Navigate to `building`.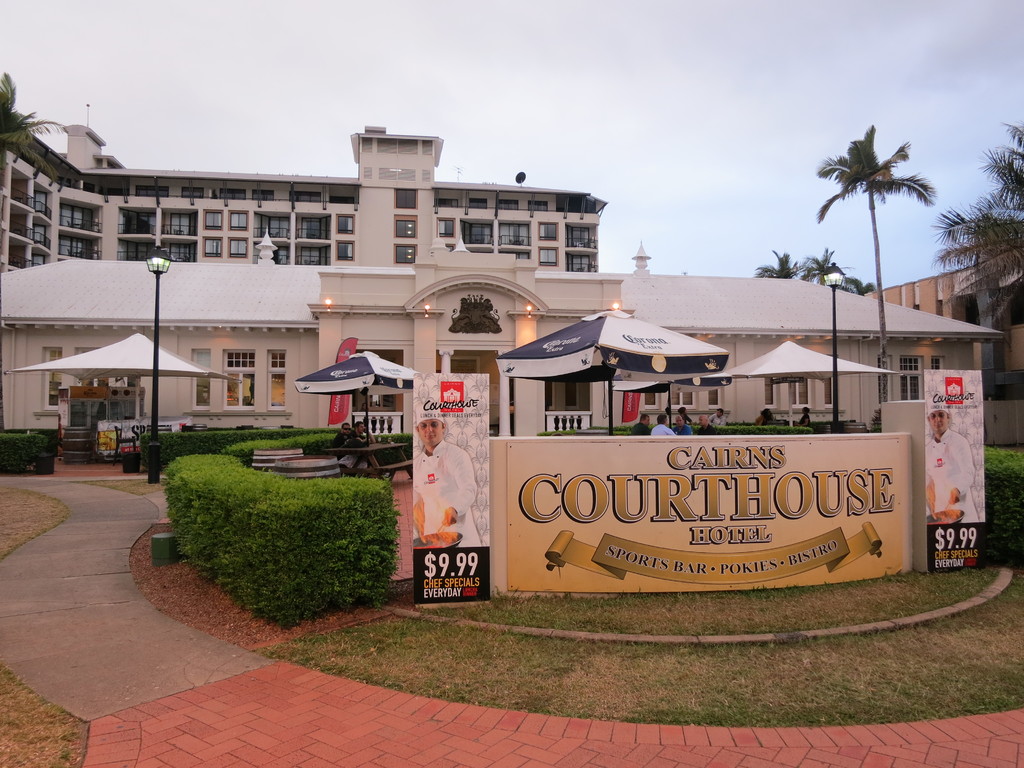
Navigation target: (left=0, top=125, right=607, bottom=270).
